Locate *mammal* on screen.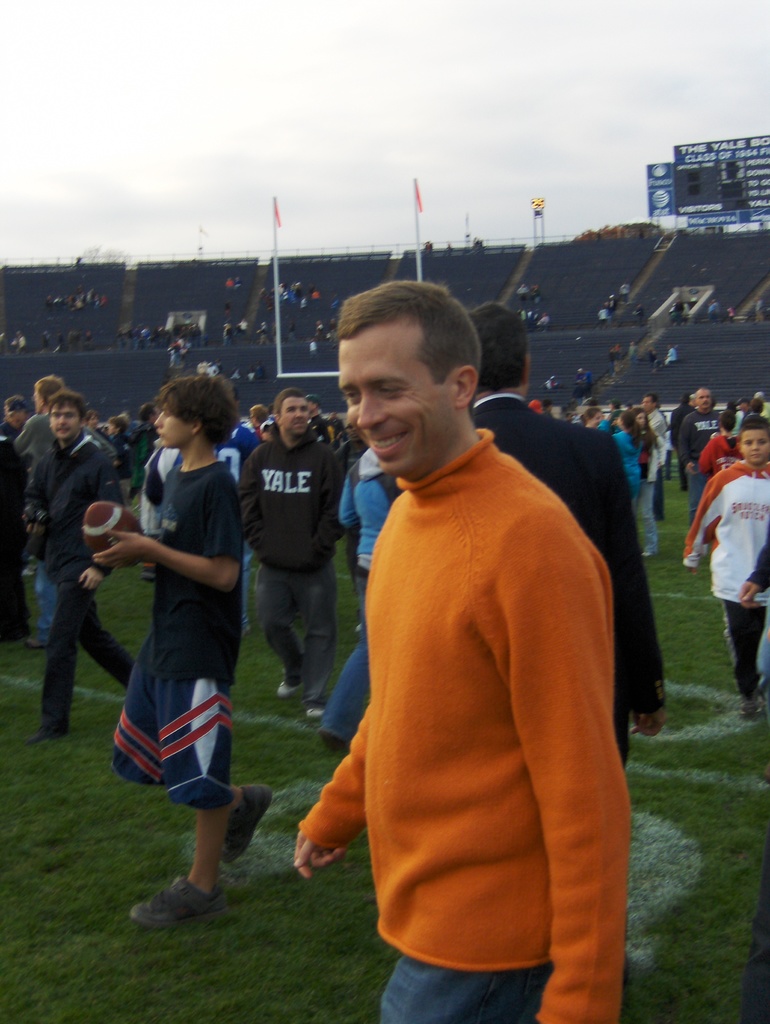
On screen at box(743, 397, 769, 419).
